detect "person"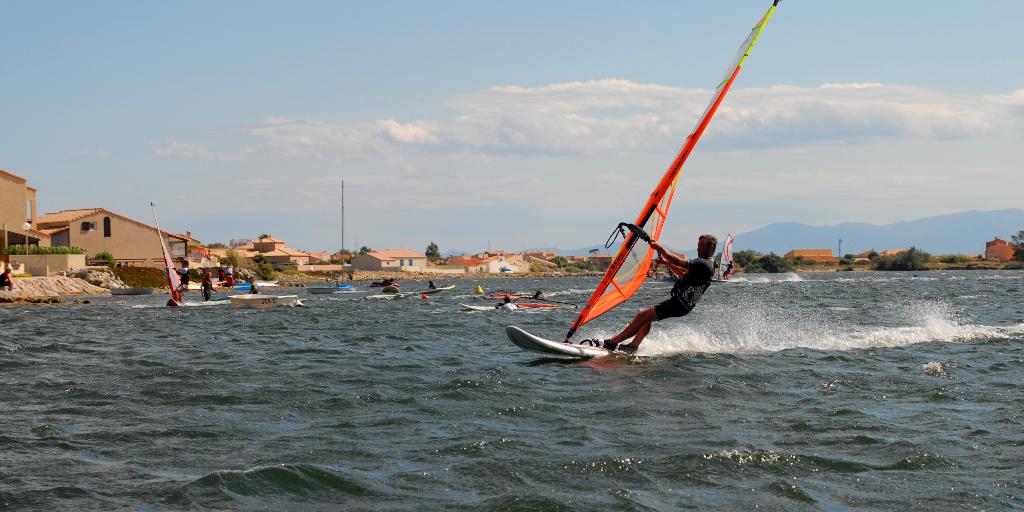
locate(350, 273, 351, 285)
